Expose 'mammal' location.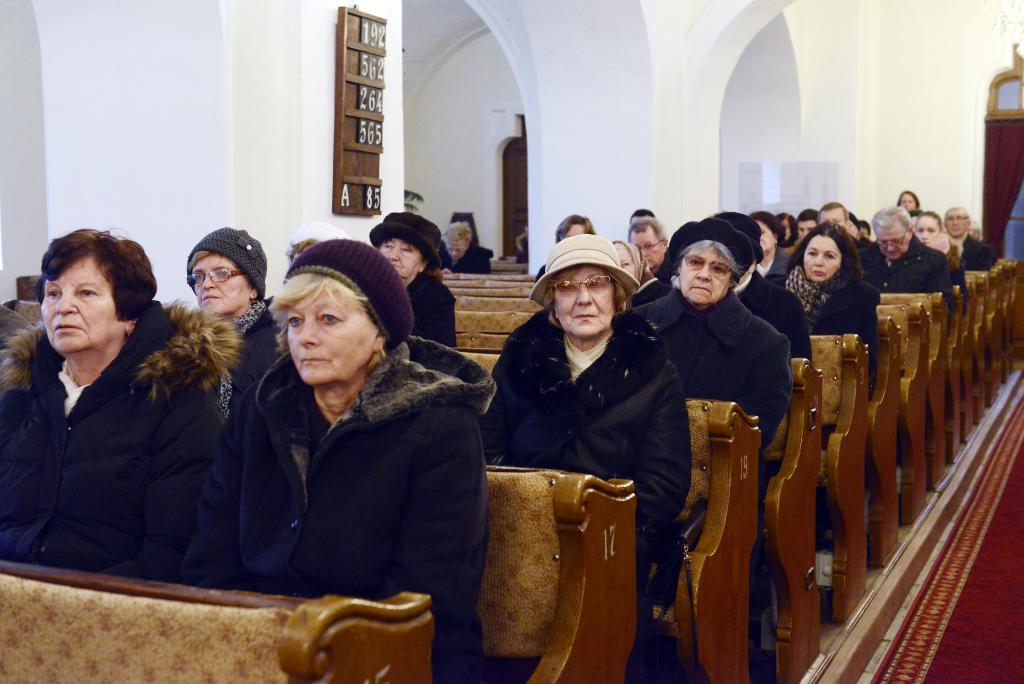
Exposed at detection(627, 215, 794, 678).
